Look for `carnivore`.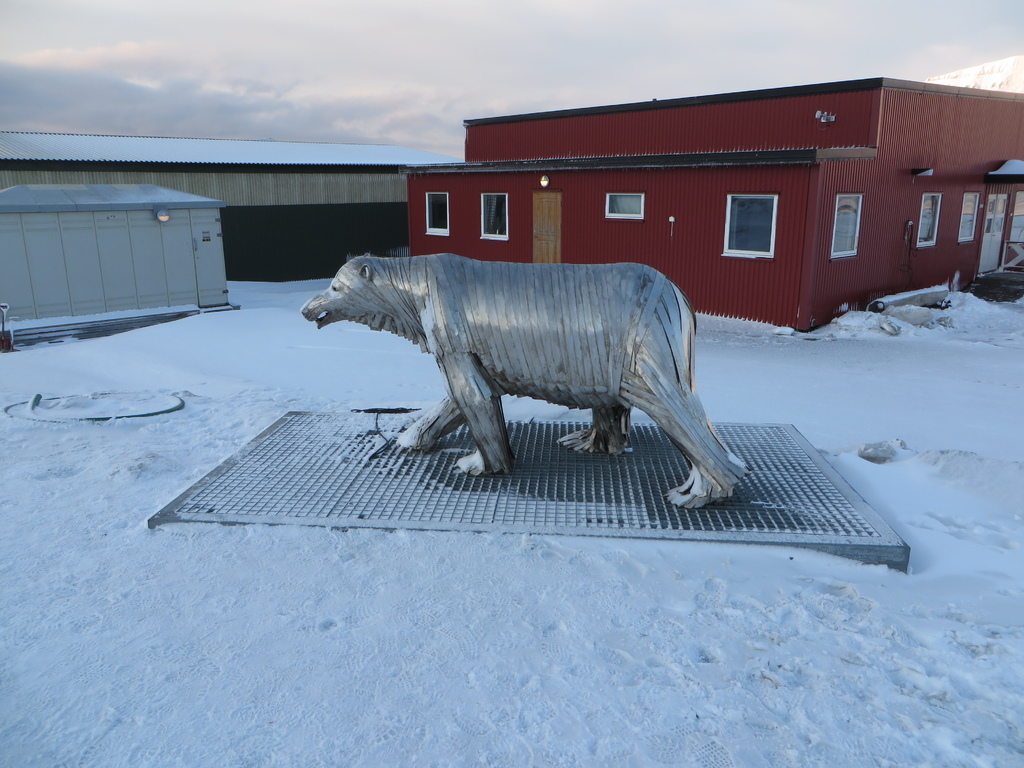
Found: 300, 252, 749, 507.
